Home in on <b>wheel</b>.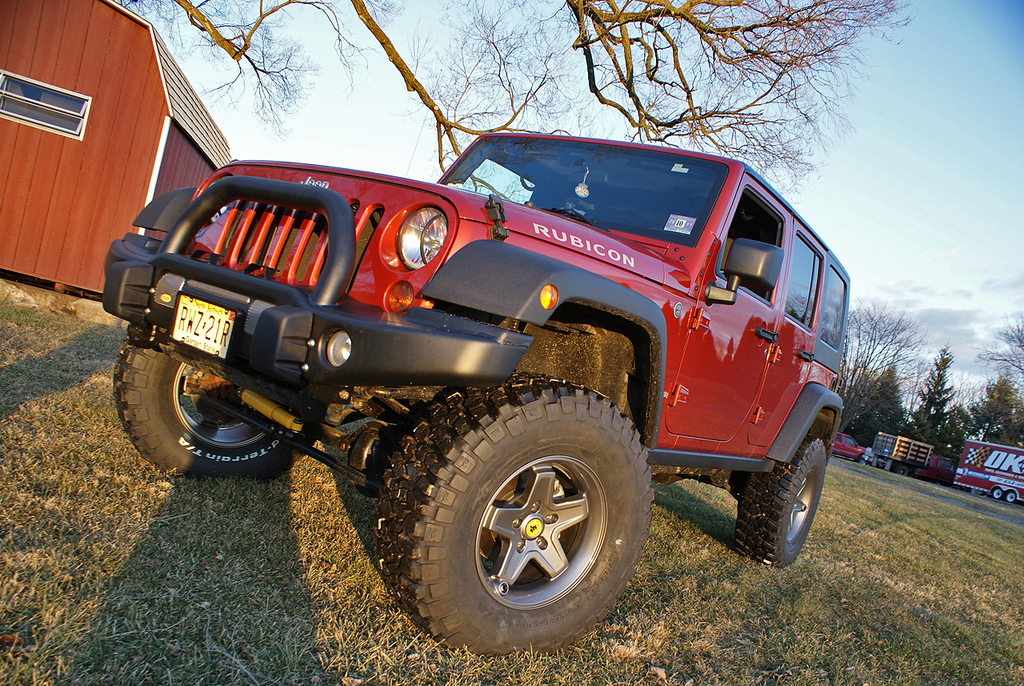
Homed in at 107 321 328 485.
